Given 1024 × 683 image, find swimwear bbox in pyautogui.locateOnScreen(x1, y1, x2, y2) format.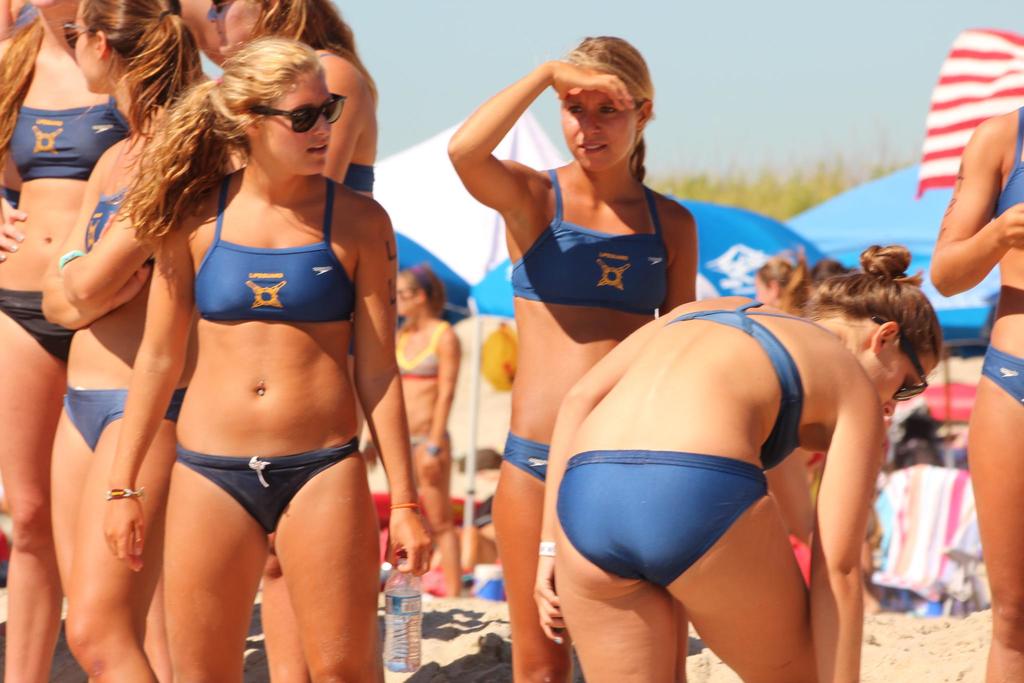
pyautogui.locateOnScreen(64, 379, 190, 451).
